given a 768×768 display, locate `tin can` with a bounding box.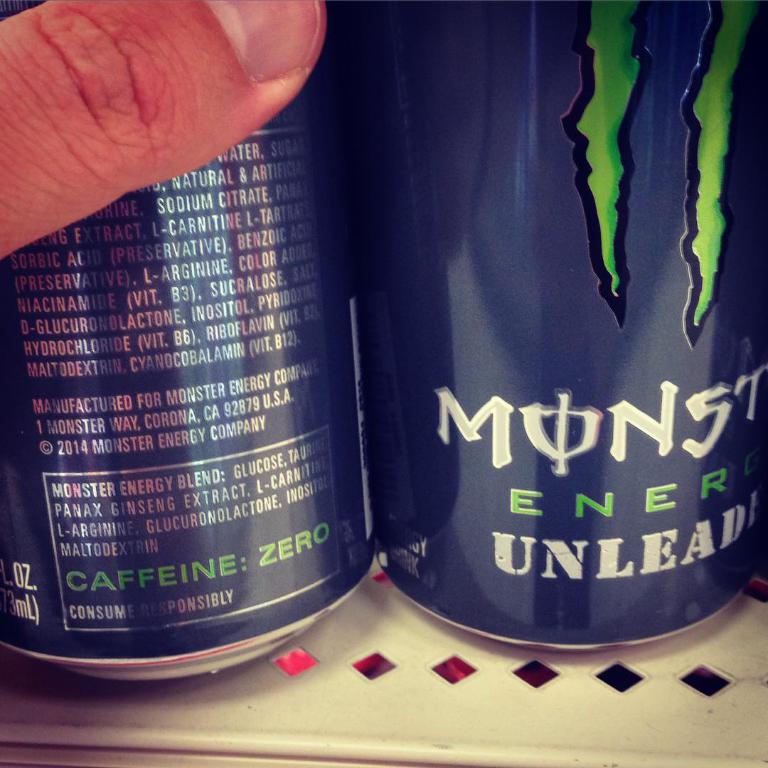
Located: x1=0 y1=0 x2=382 y2=685.
